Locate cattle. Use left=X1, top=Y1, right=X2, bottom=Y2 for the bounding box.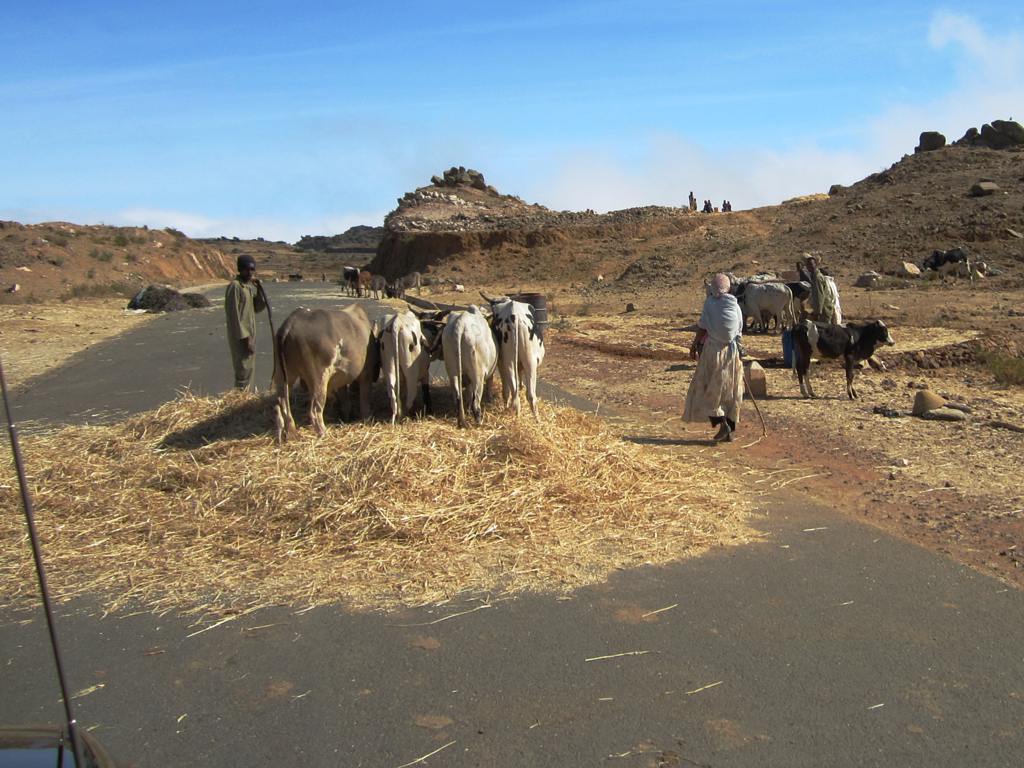
left=735, top=281, right=797, bottom=332.
